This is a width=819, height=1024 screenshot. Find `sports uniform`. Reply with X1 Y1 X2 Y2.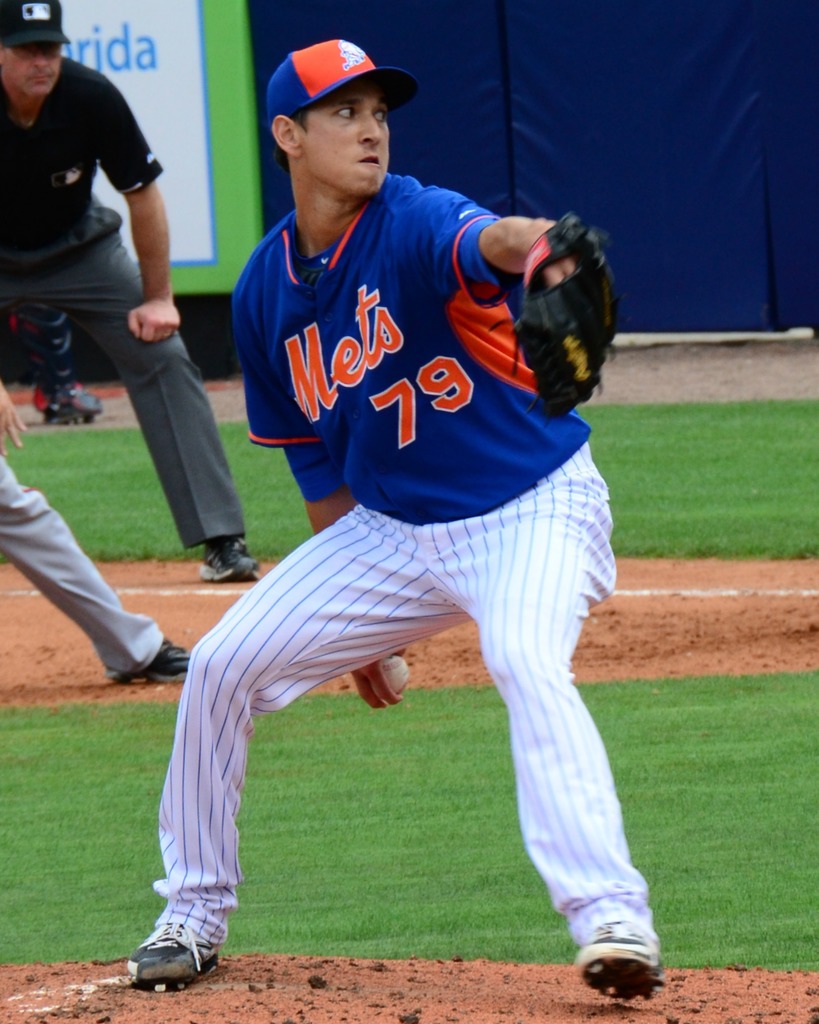
0 0 274 594.
